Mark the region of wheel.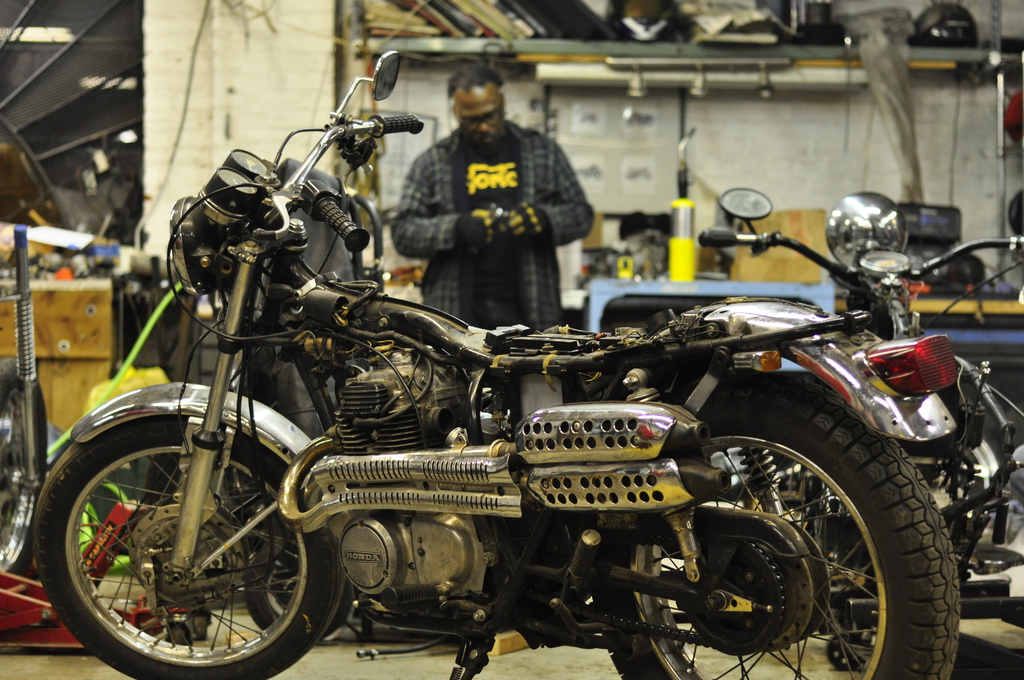
Region: bbox(590, 368, 960, 679).
